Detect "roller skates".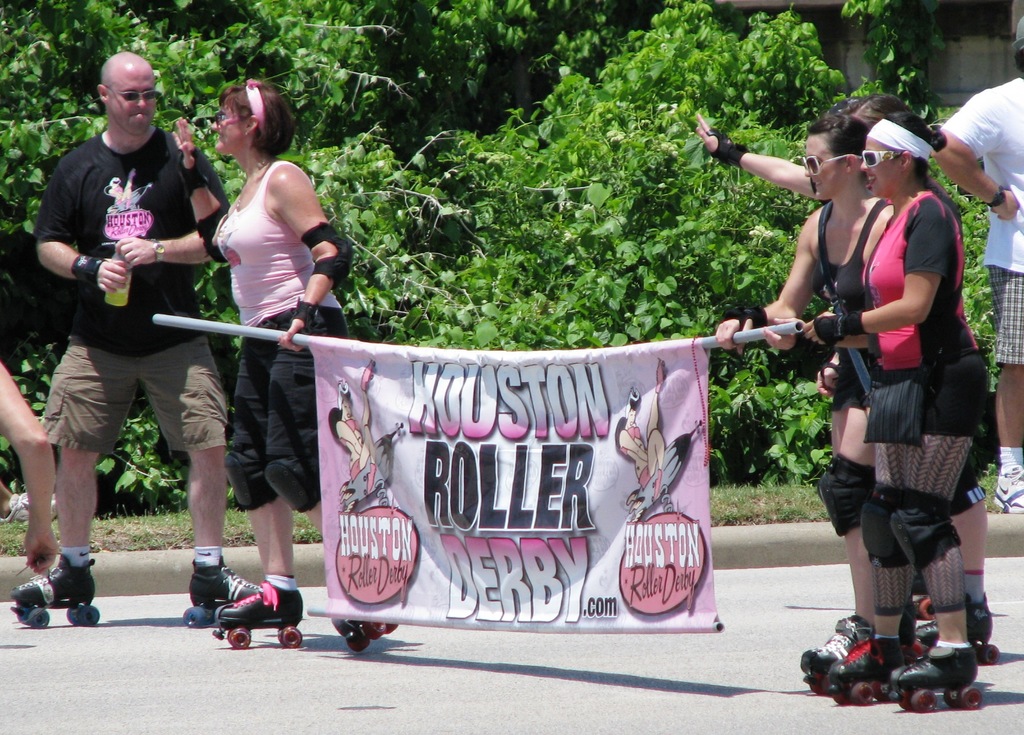
Detected at rect(362, 466, 374, 499).
